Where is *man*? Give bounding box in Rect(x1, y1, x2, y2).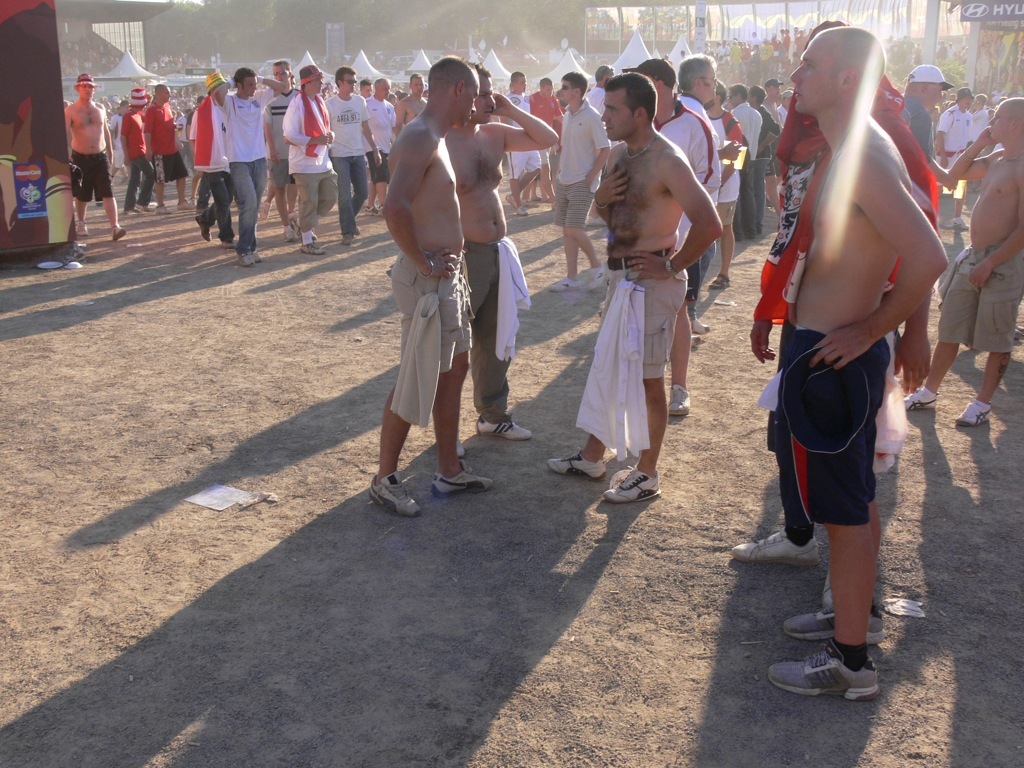
Rect(734, 80, 784, 232).
